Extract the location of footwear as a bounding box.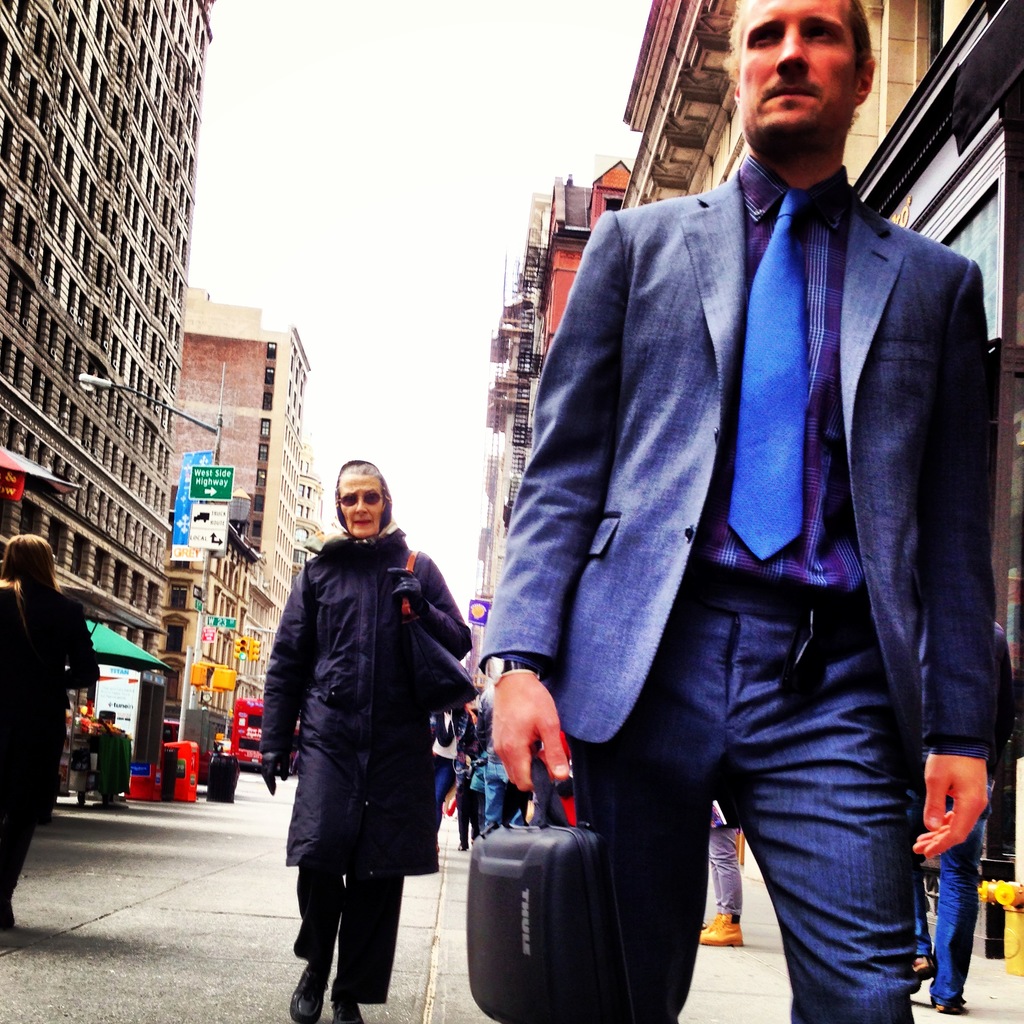
(332,979,370,1023).
